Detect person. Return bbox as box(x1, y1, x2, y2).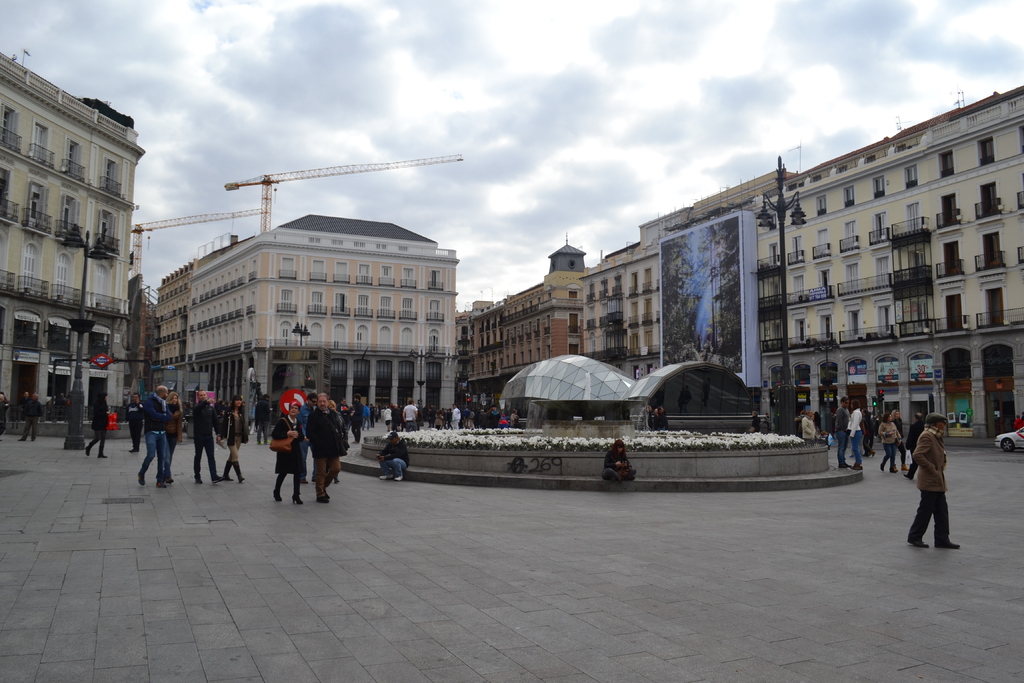
box(374, 432, 413, 483).
